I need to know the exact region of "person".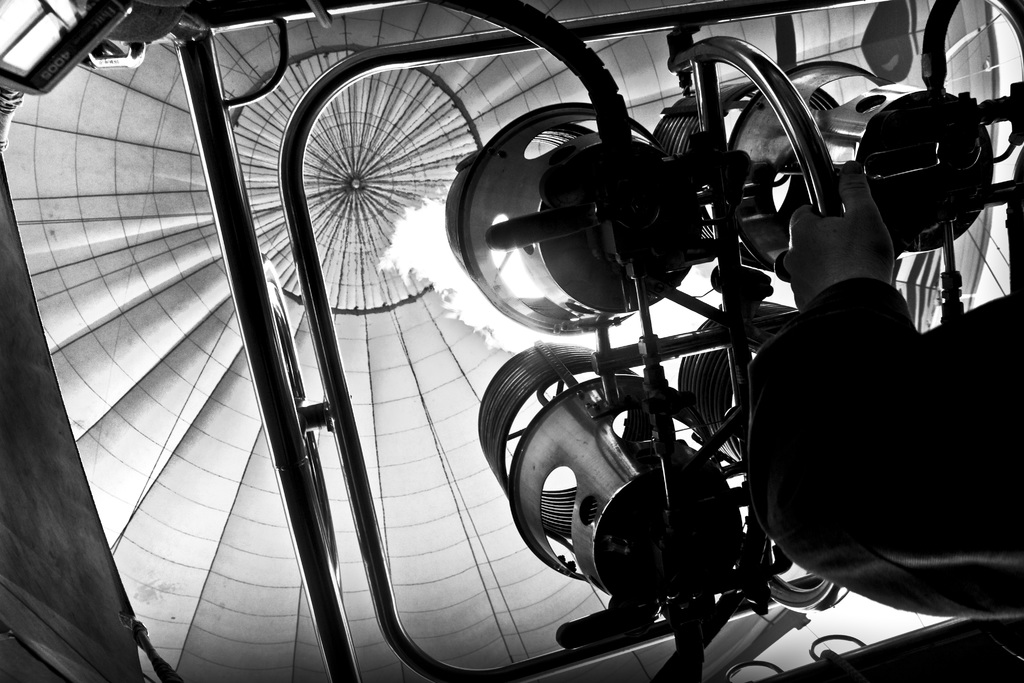
Region: x1=749, y1=160, x2=1023, y2=621.
